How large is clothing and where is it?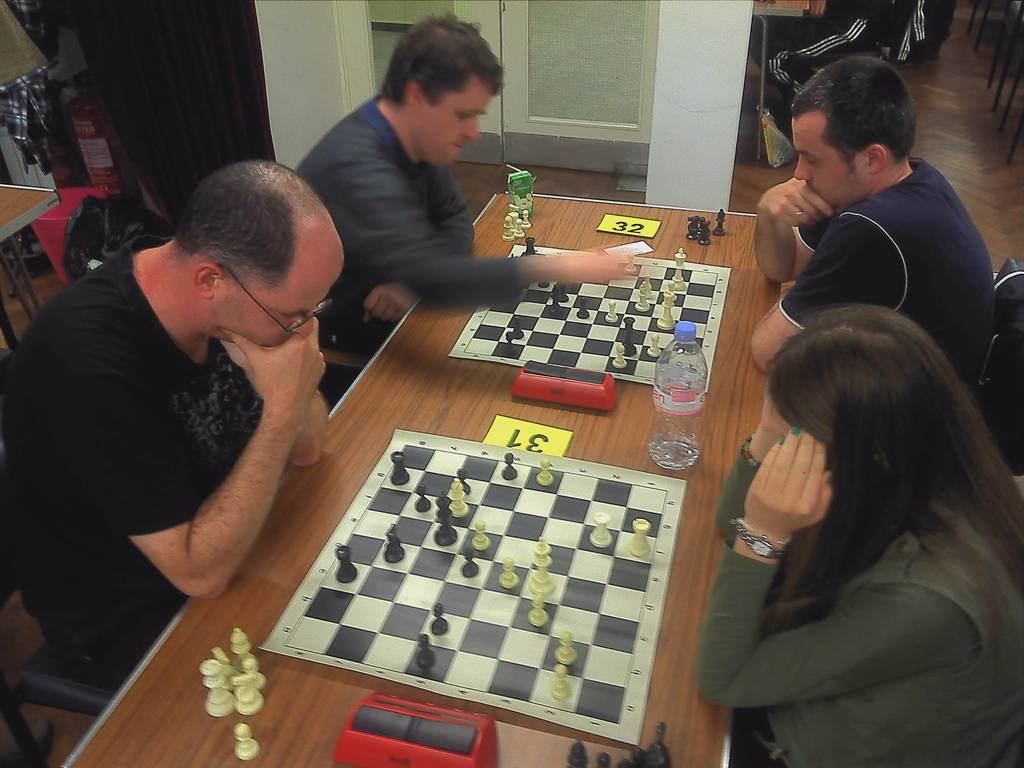
Bounding box: Rect(292, 101, 530, 362).
